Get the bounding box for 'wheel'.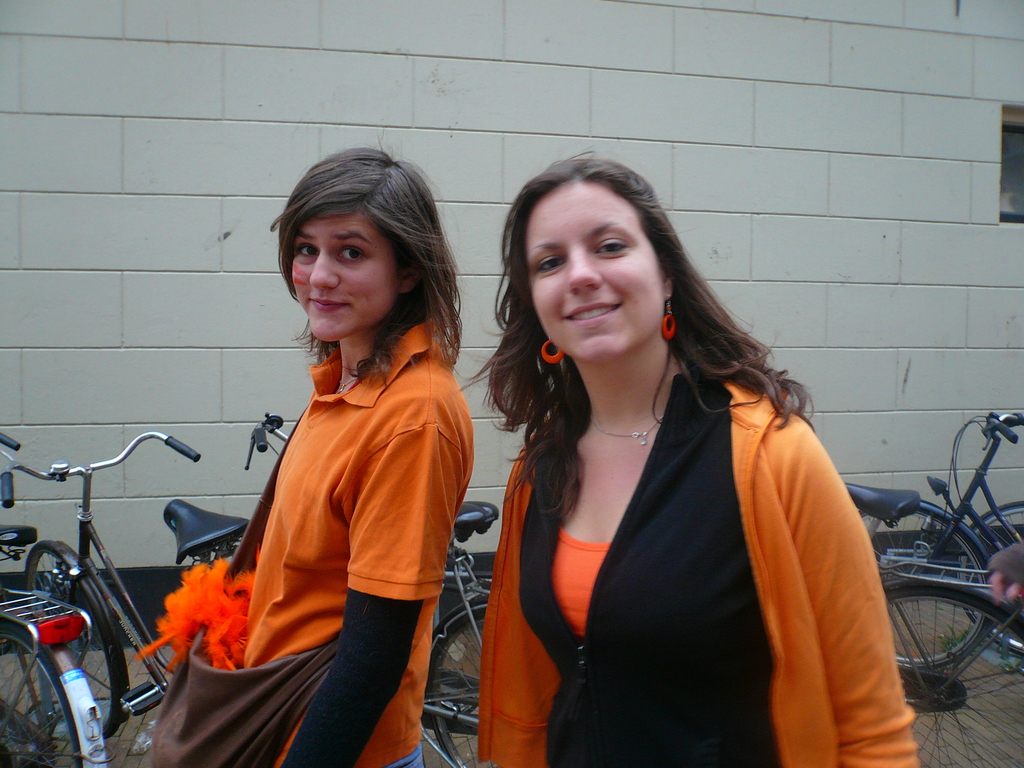
bbox=[943, 493, 1023, 651].
